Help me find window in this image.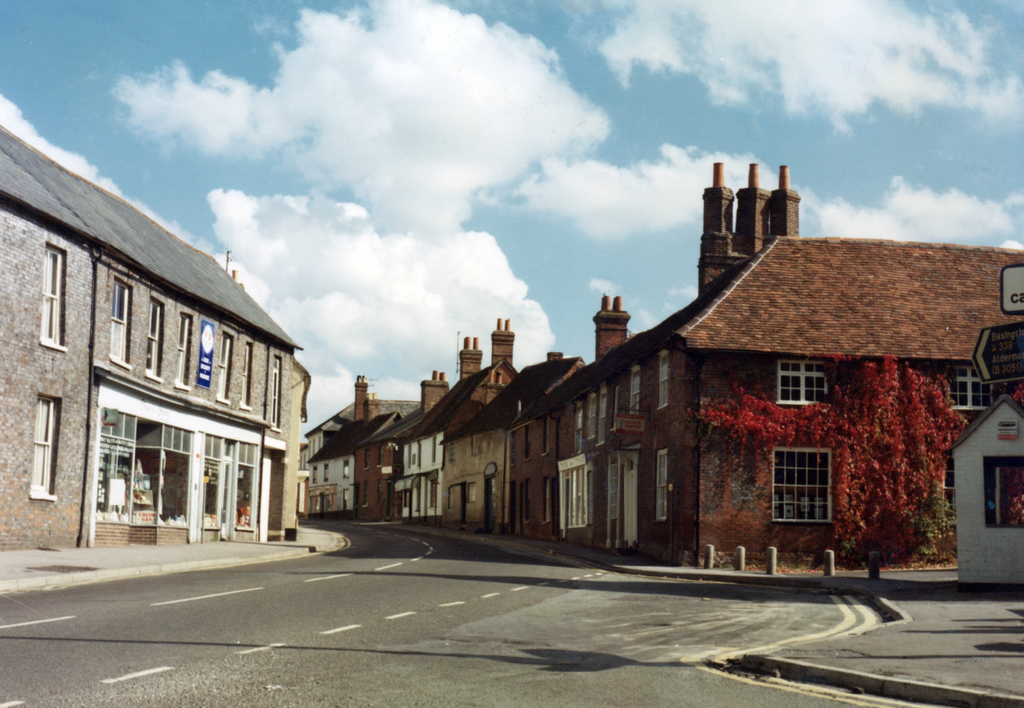
Found it: (left=776, top=359, right=829, bottom=405).
